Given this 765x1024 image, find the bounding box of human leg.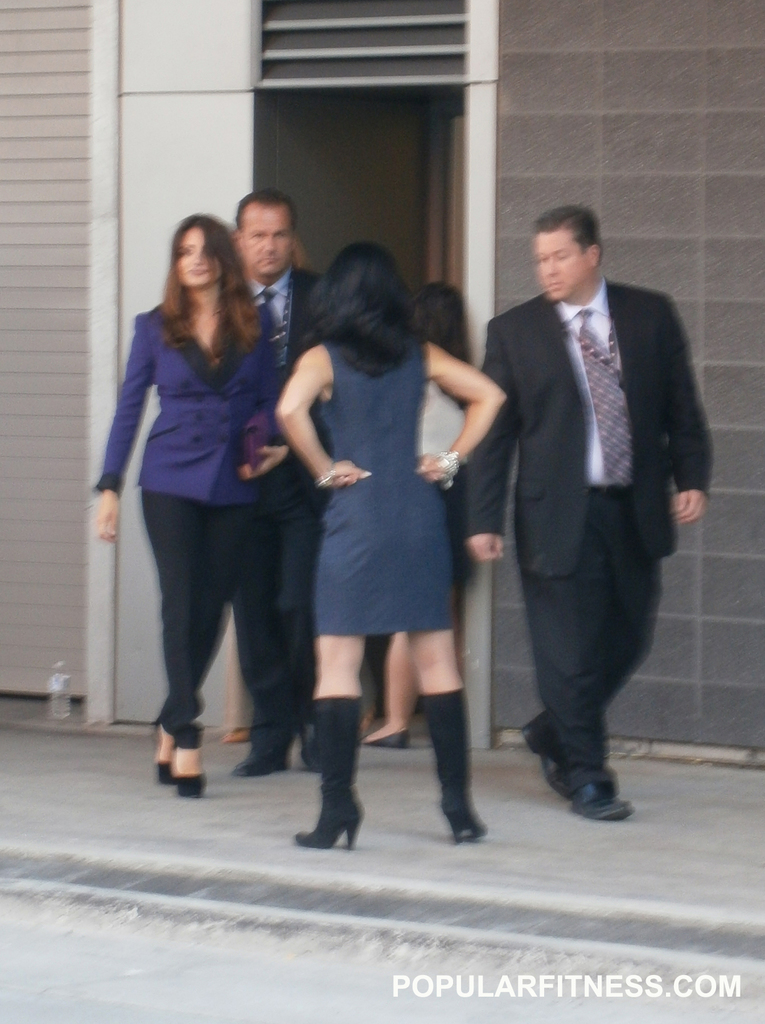
bbox=(396, 504, 487, 840).
